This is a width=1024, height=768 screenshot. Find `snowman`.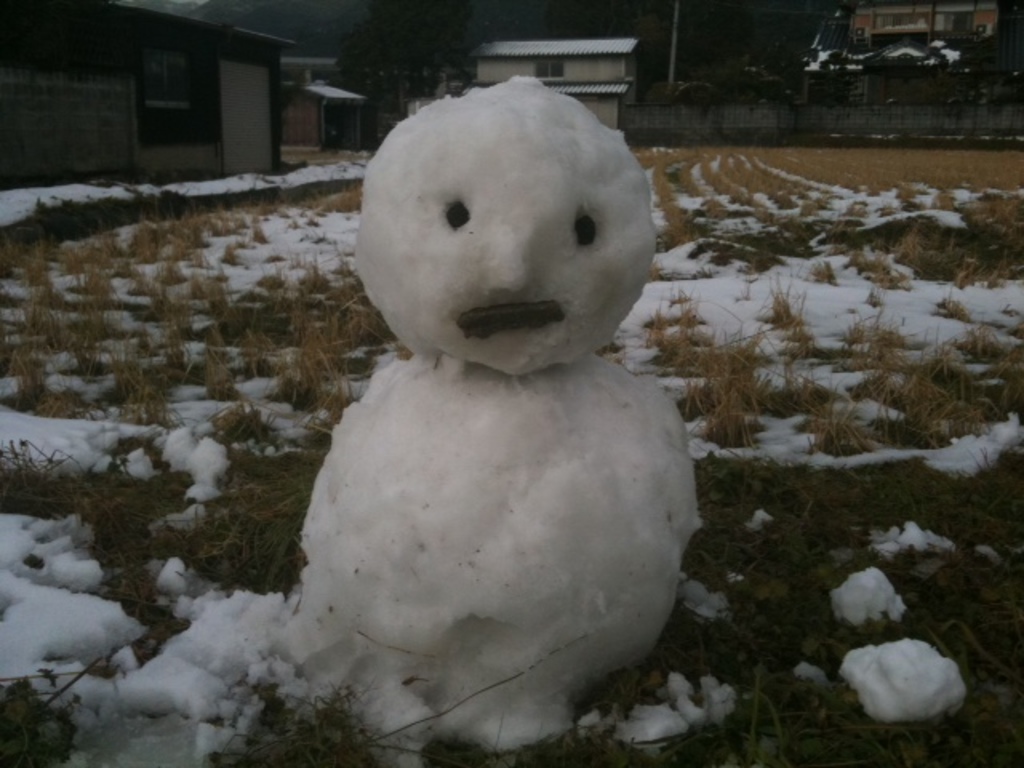
Bounding box: 293:77:702:757.
